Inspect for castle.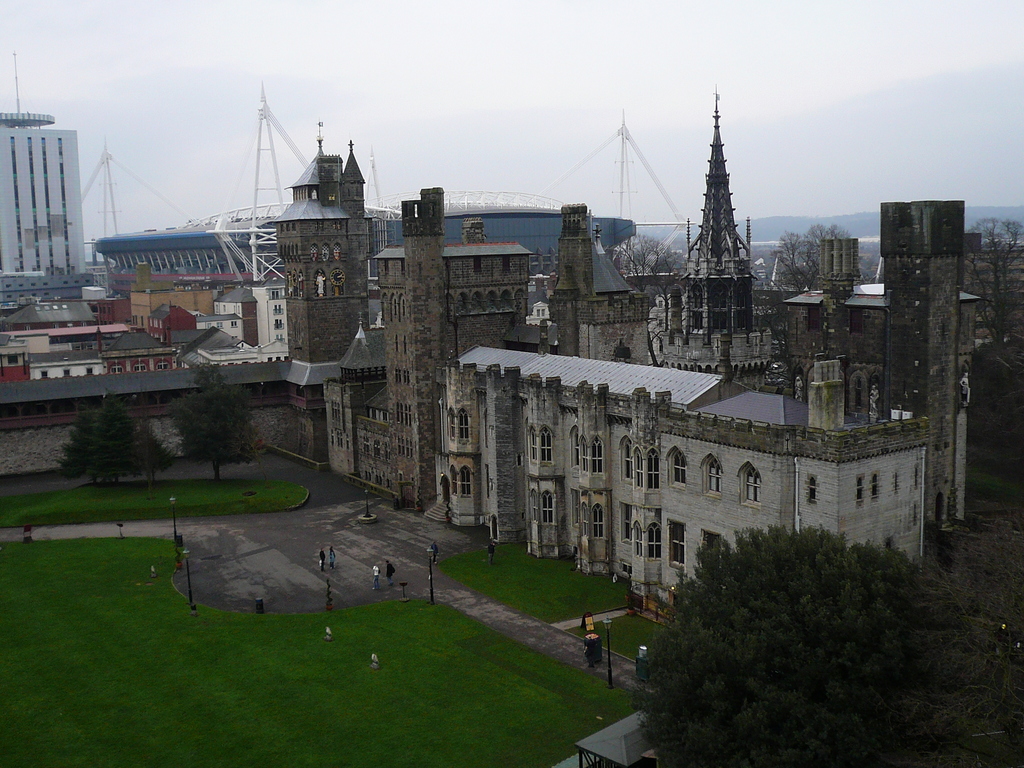
Inspection: (359,145,1011,632).
